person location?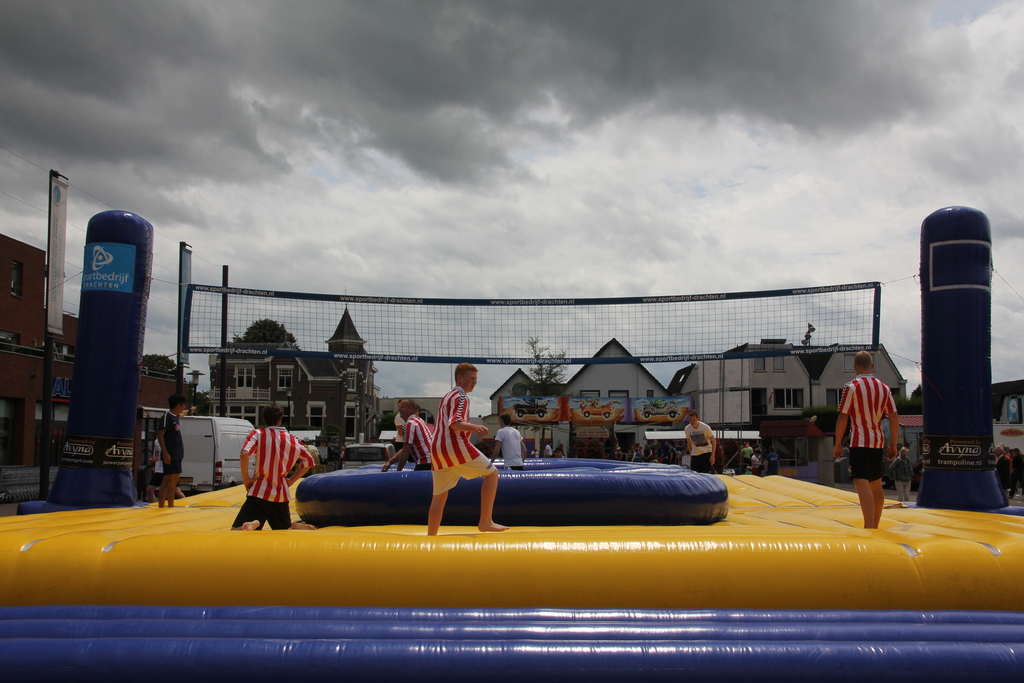
pyautogui.locateOnScreen(845, 341, 916, 524)
